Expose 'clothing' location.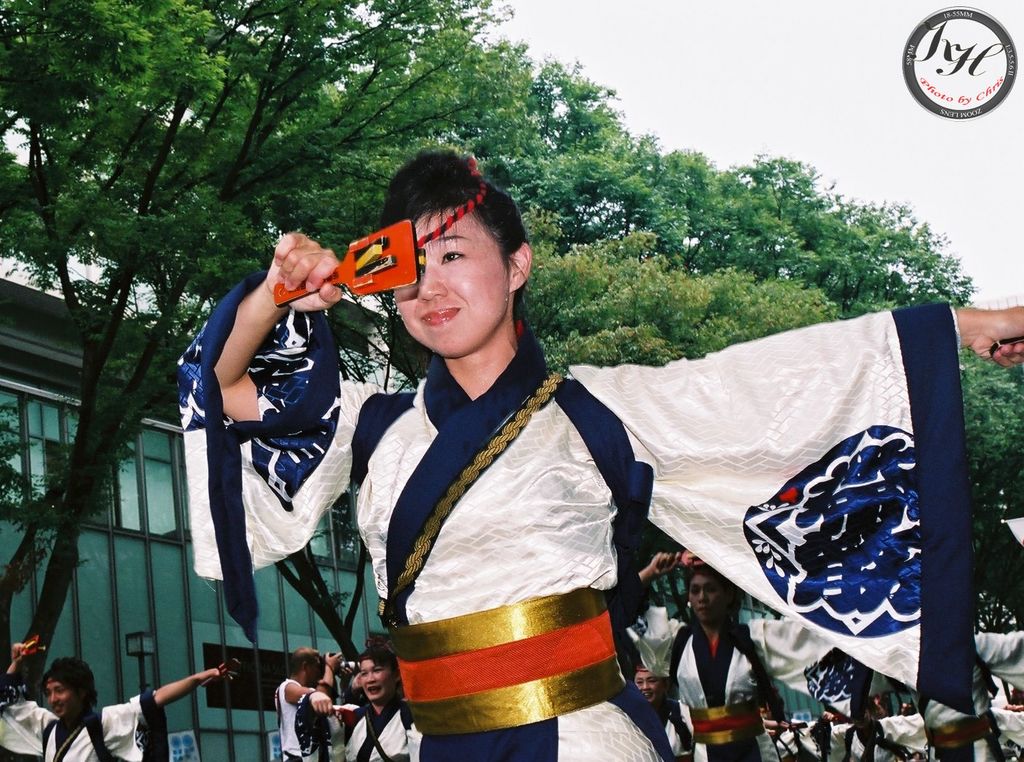
Exposed at region(0, 678, 170, 761).
